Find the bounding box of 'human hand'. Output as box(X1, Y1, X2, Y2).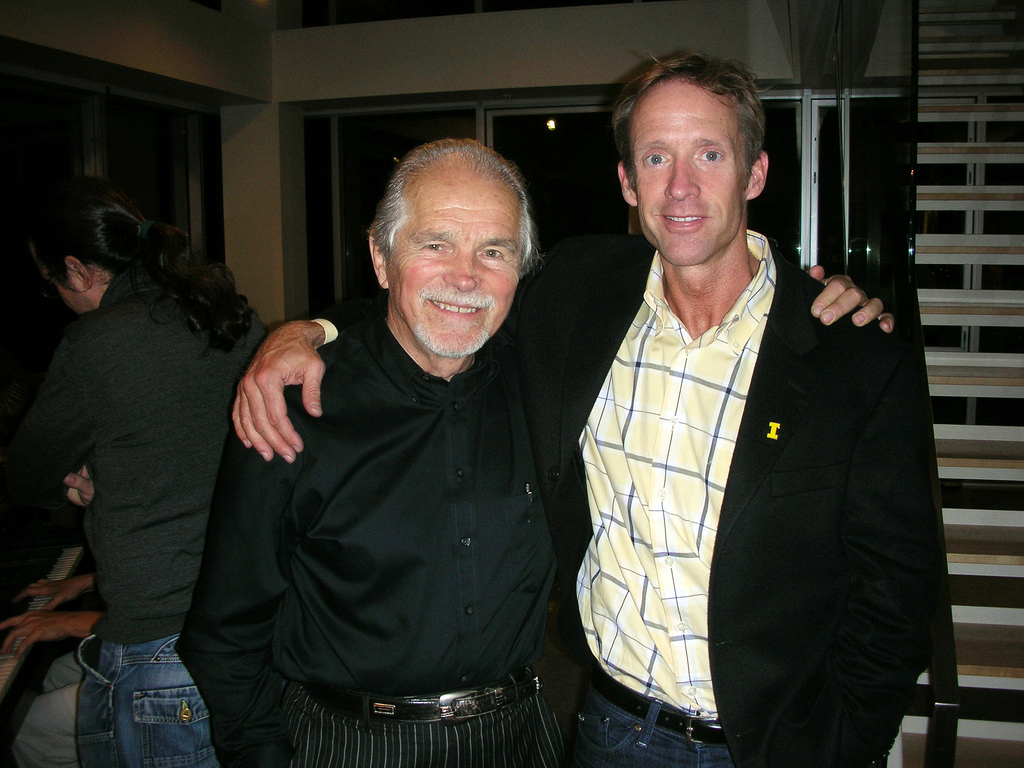
box(65, 465, 98, 507).
